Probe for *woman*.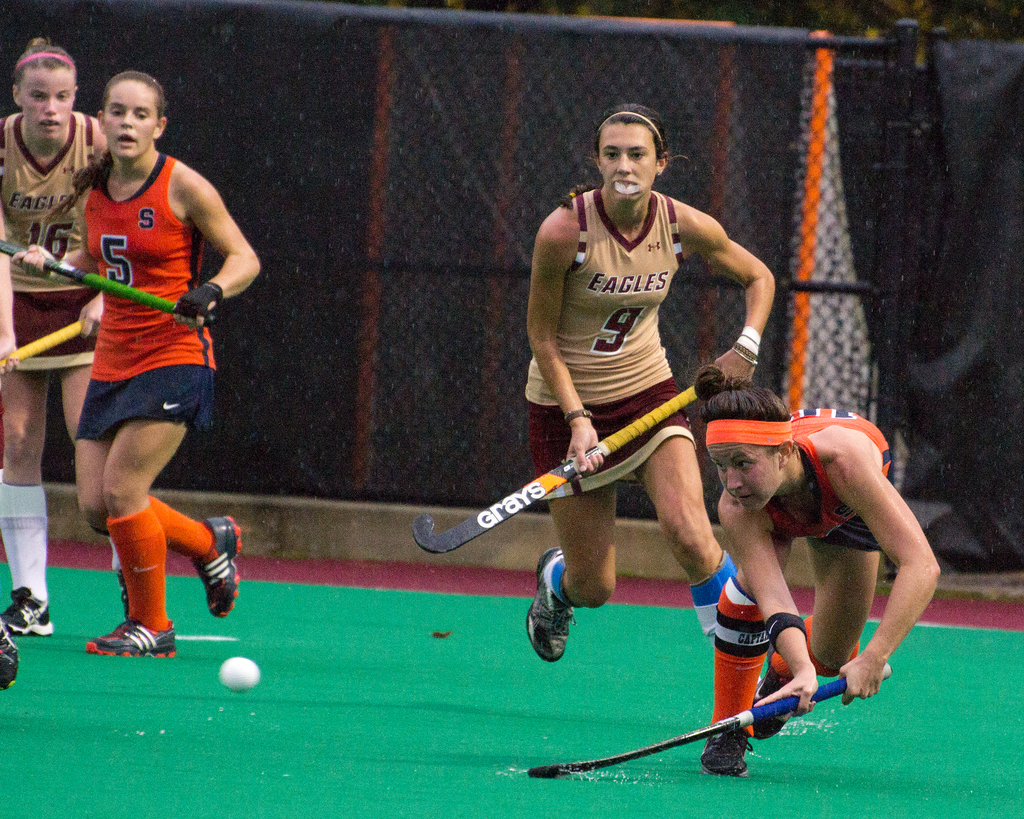
Probe result: detection(16, 69, 264, 653).
